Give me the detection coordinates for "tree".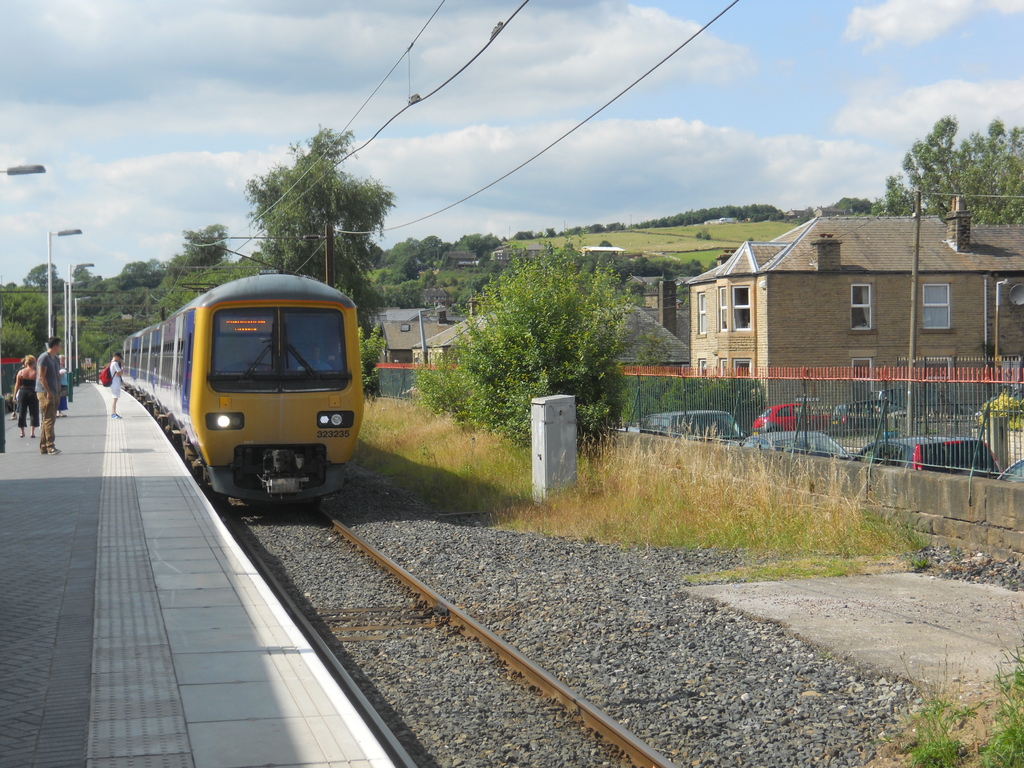
Rect(412, 240, 638, 454).
